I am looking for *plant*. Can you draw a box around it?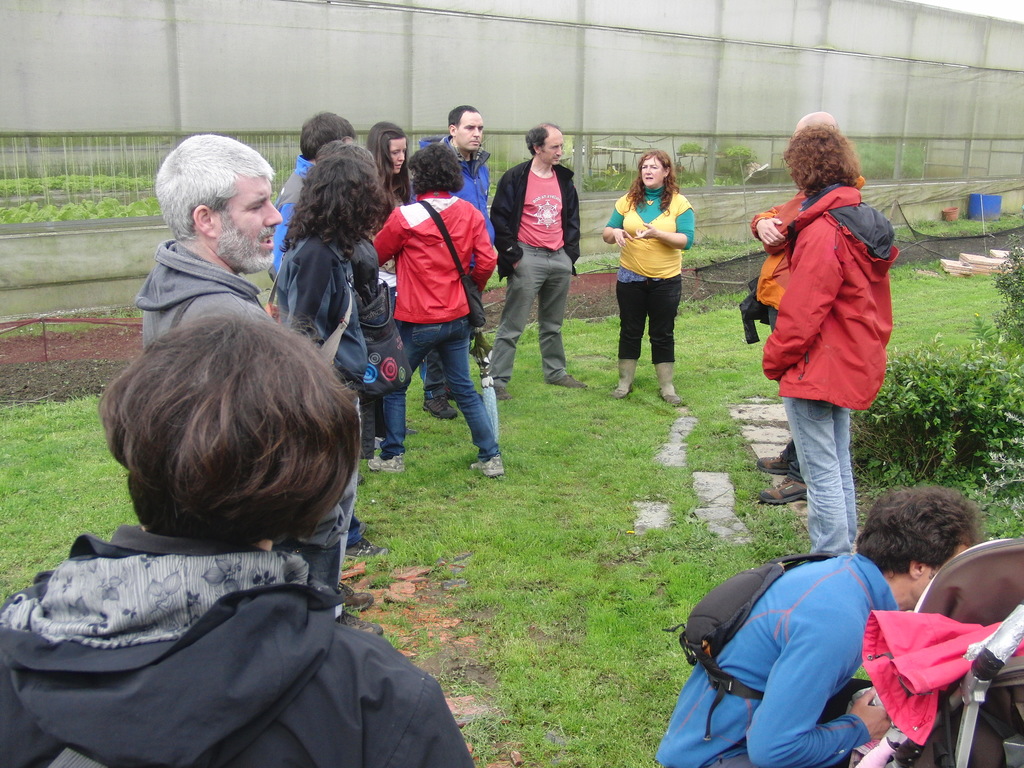
Sure, the bounding box is 847/332/1000/494.
